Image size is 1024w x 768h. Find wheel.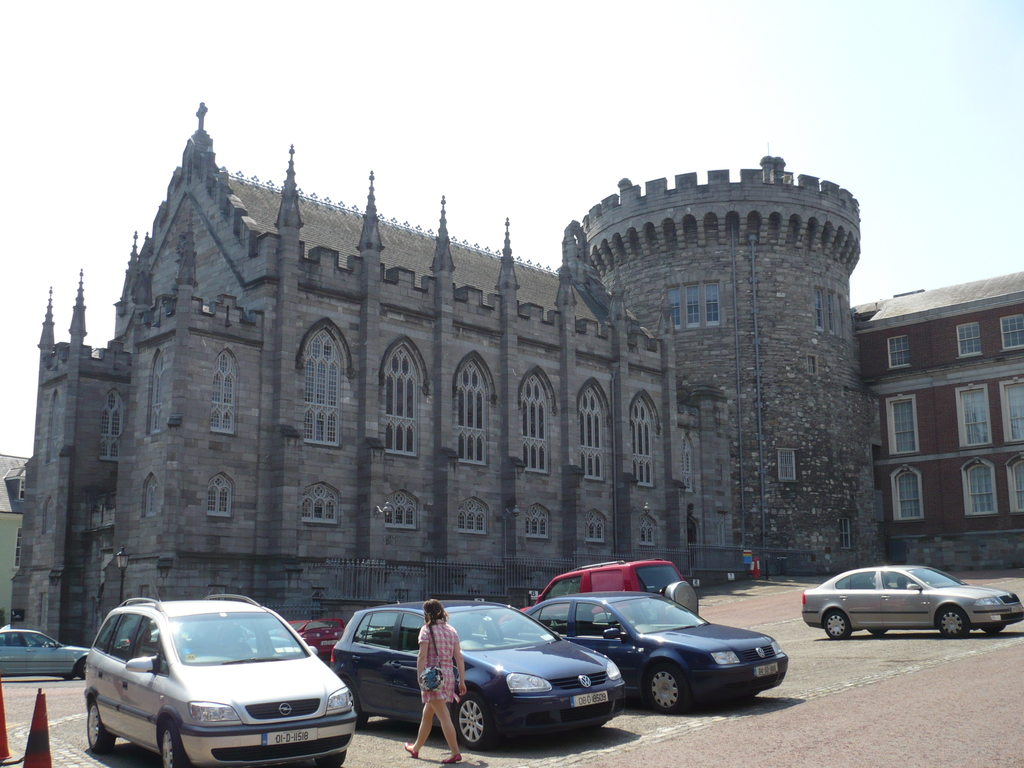
bbox=(454, 696, 490, 746).
